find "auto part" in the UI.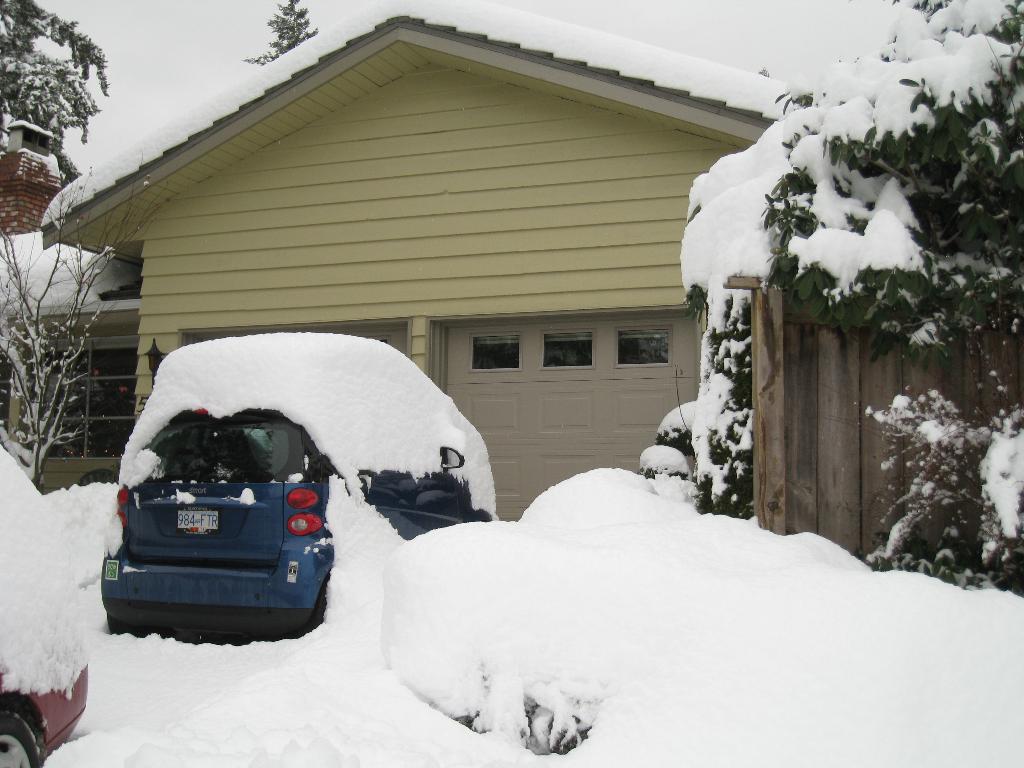
UI element at box(2, 659, 85, 745).
